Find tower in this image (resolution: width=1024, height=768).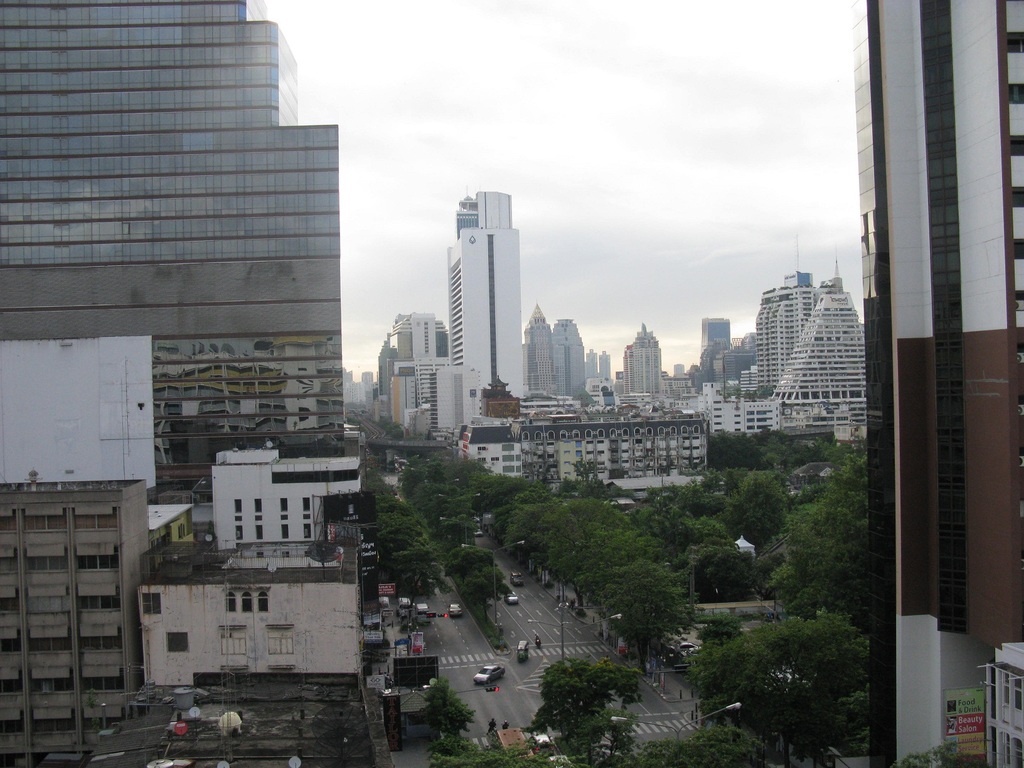
BBox(851, 0, 1023, 767).
